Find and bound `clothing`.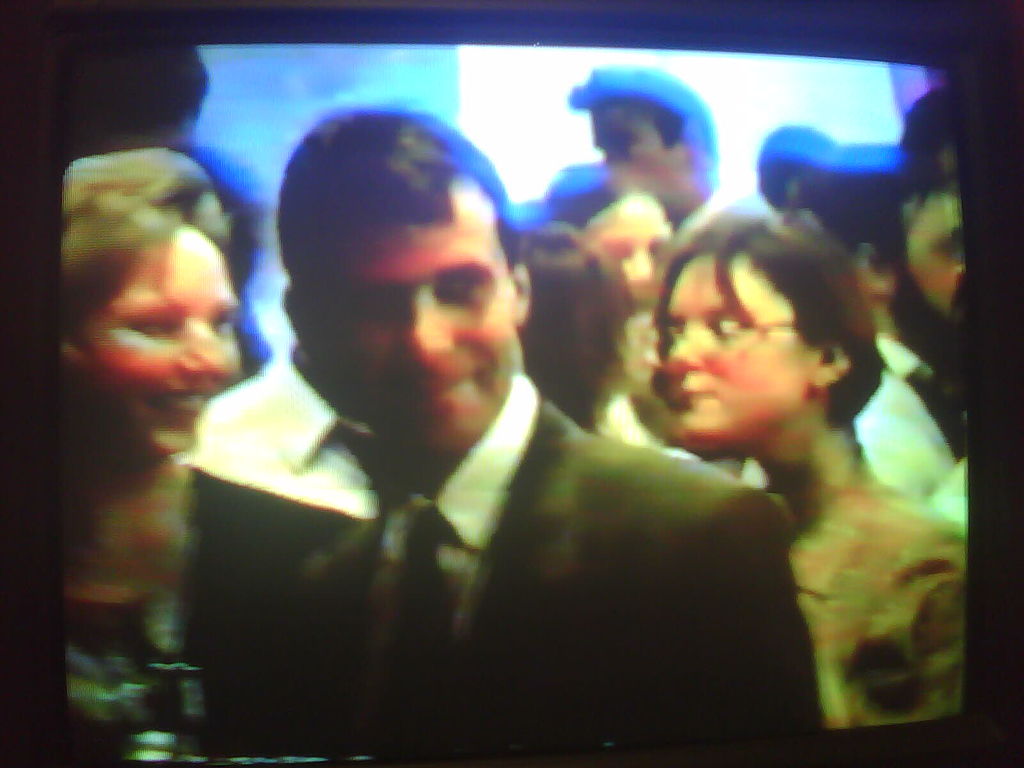
Bound: 210 366 825 764.
